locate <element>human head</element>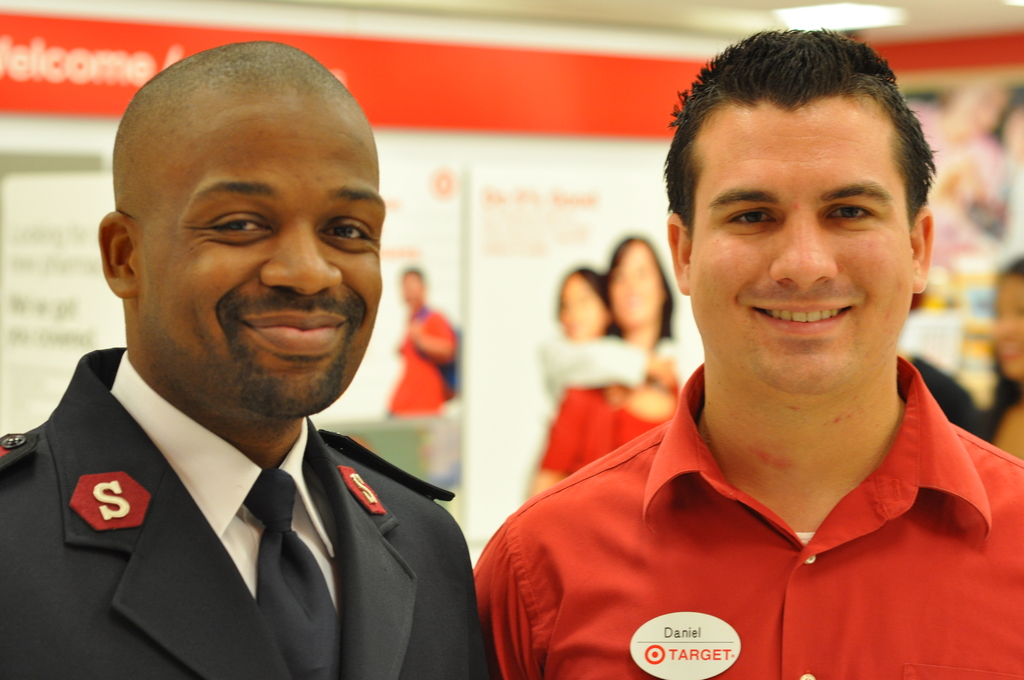
399, 266, 424, 312
